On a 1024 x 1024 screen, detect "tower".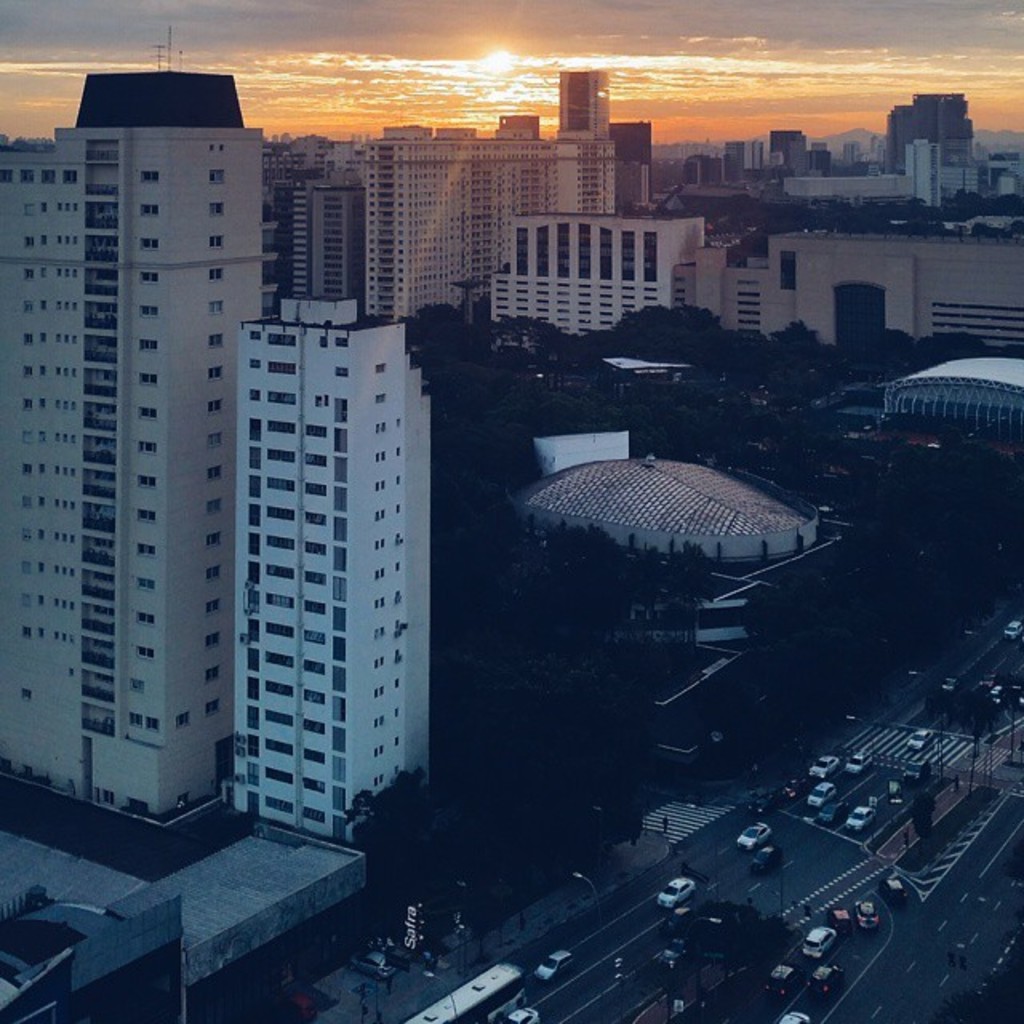
bbox=(219, 290, 432, 846).
